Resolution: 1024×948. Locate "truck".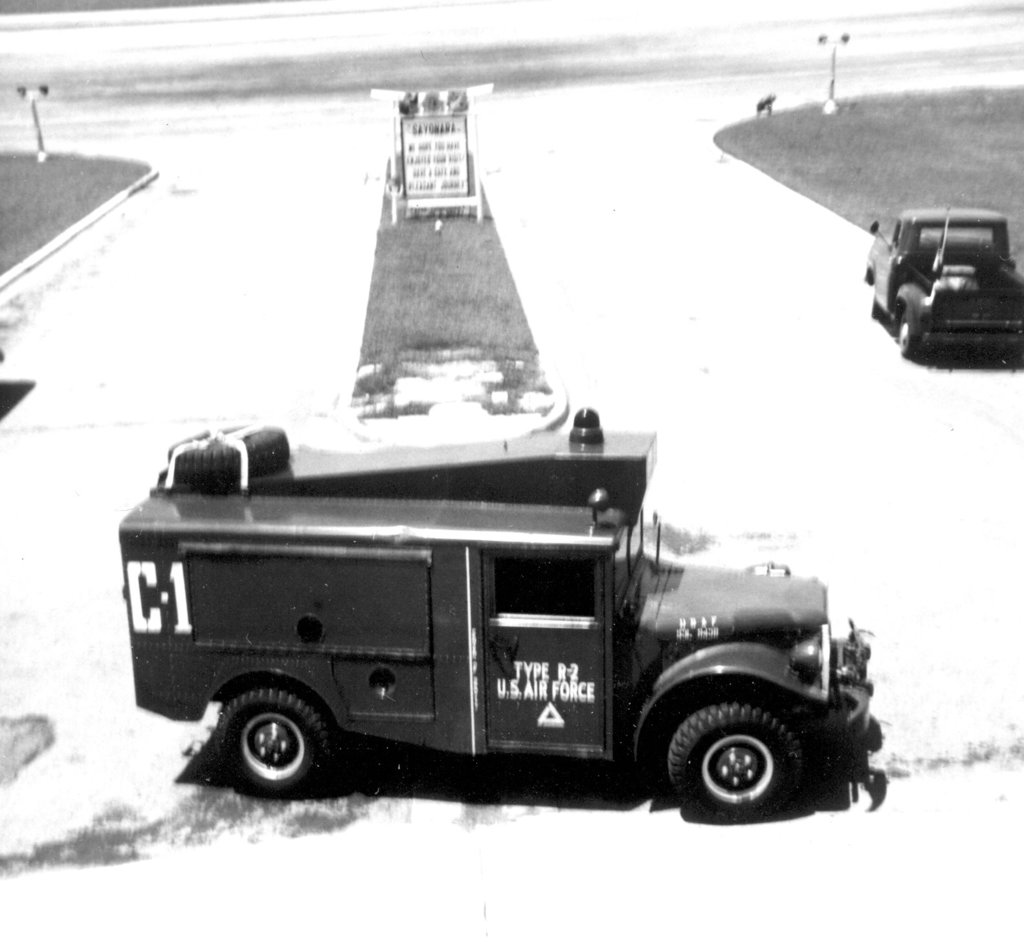
locate(862, 207, 1023, 374).
